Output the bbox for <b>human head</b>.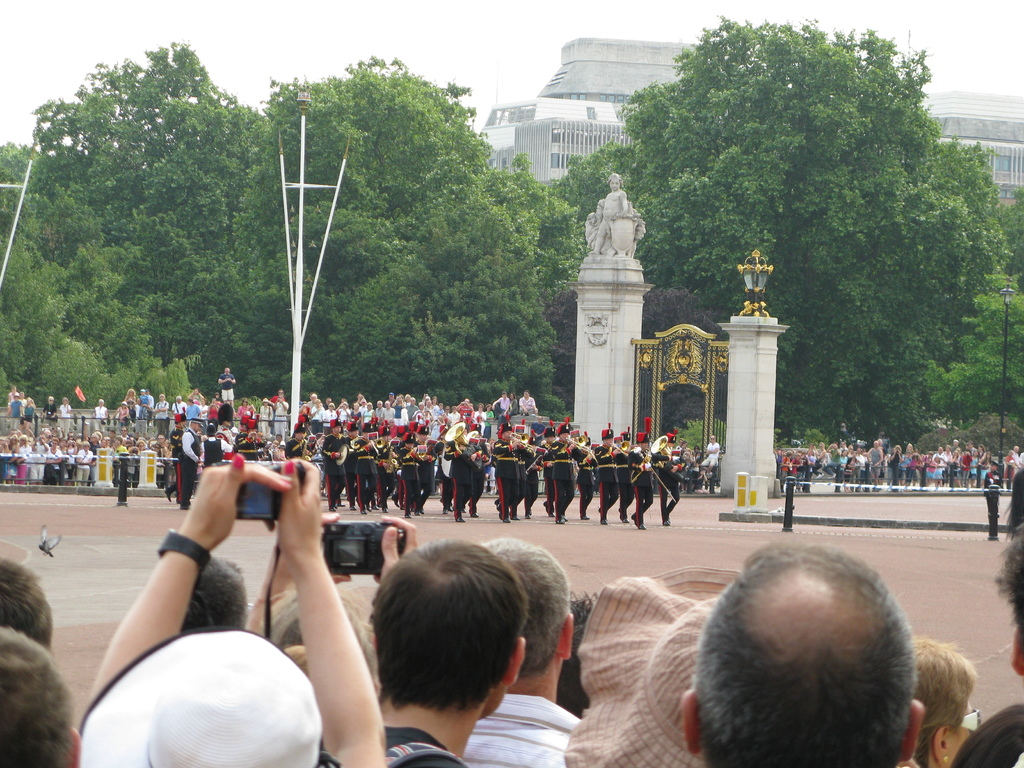
<bbox>71, 630, 323, 767</bbox>.
